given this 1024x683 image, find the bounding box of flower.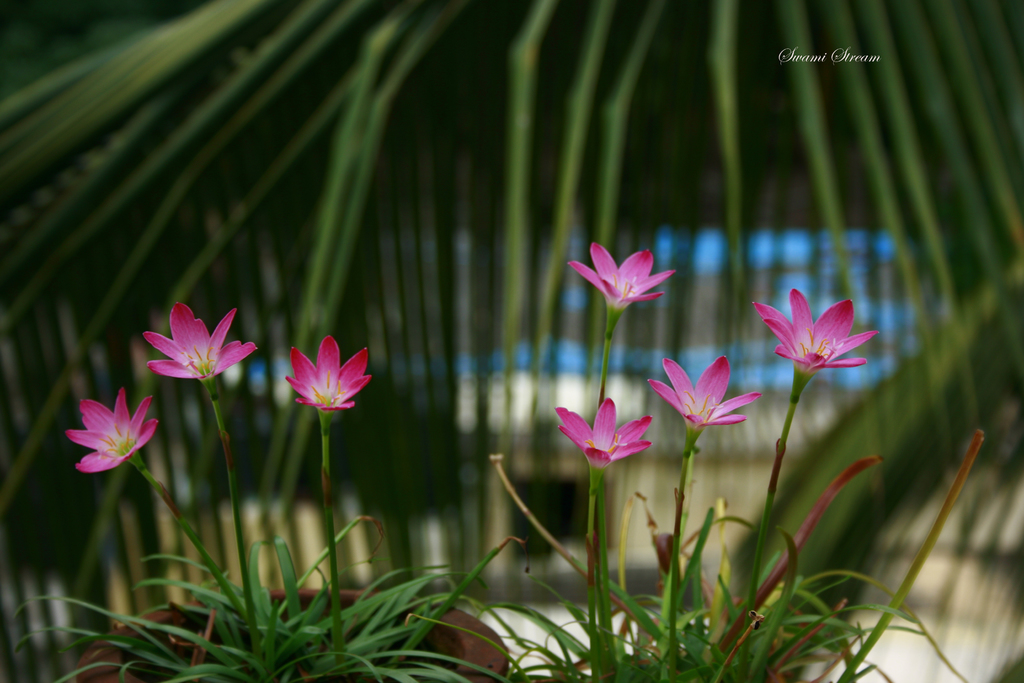
649,353,760,434.
